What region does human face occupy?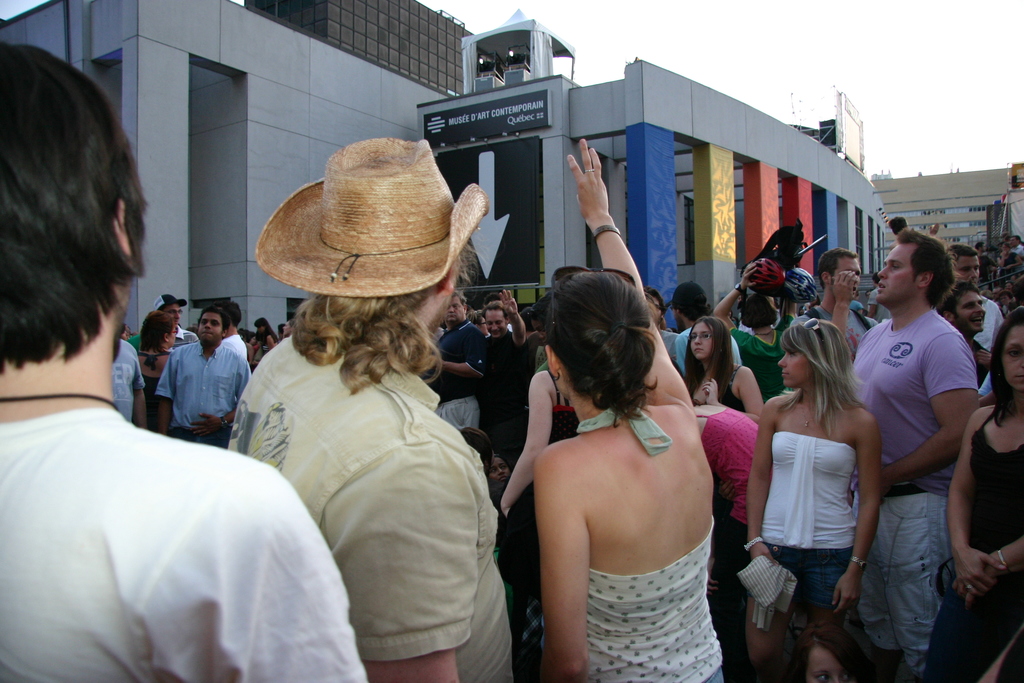
pyautogui.locateOnScreen(164, 308, 179, 324).
